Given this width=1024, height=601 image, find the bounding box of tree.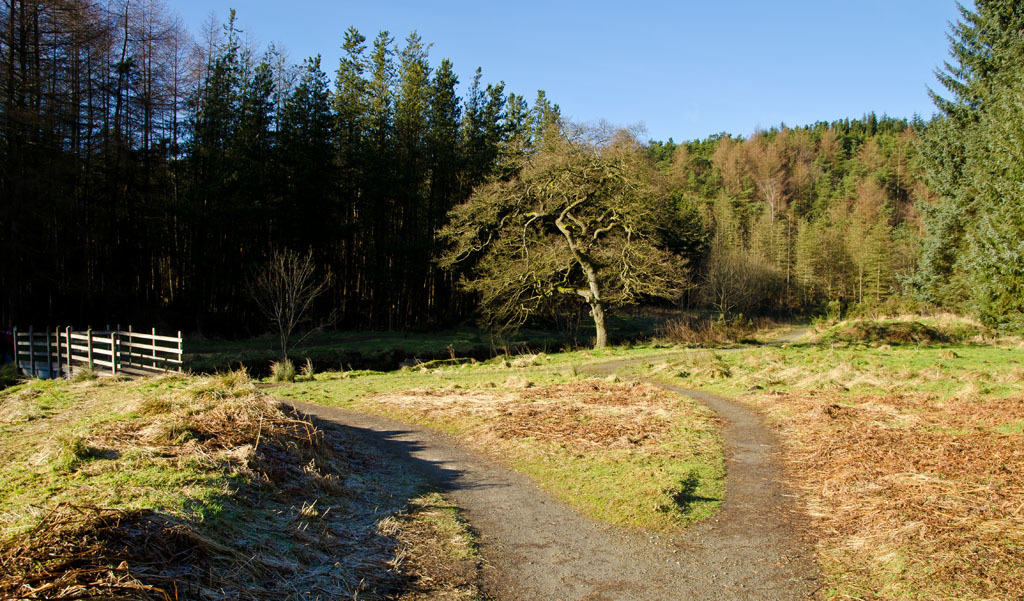
(left=425, top=113, right=700, bottom=347).
